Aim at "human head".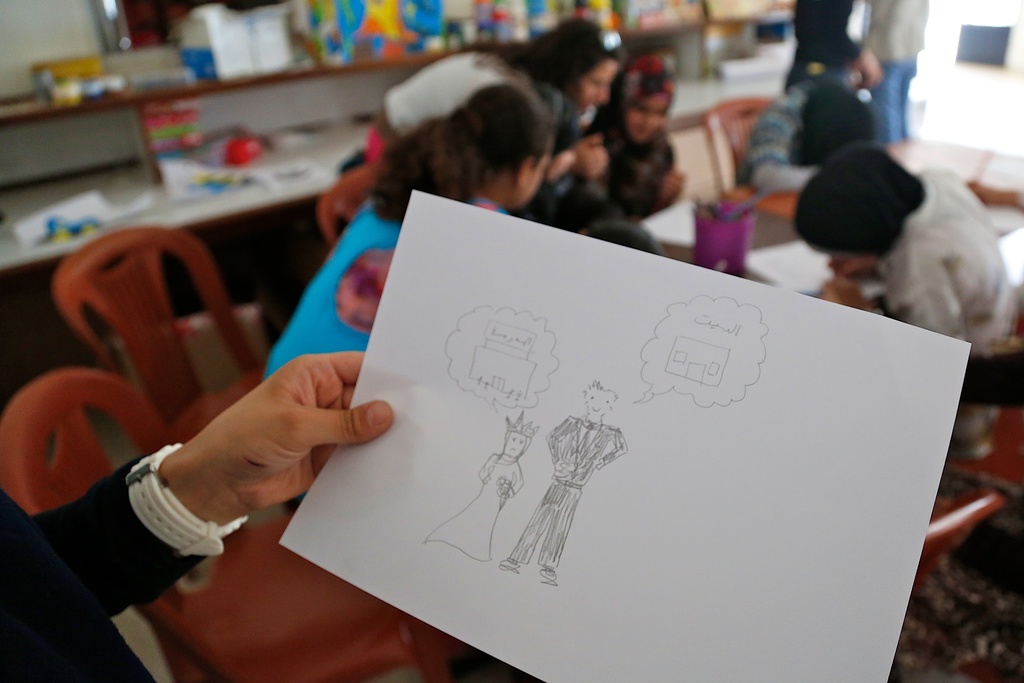
Aimed at [366, 81, 555, 204].
